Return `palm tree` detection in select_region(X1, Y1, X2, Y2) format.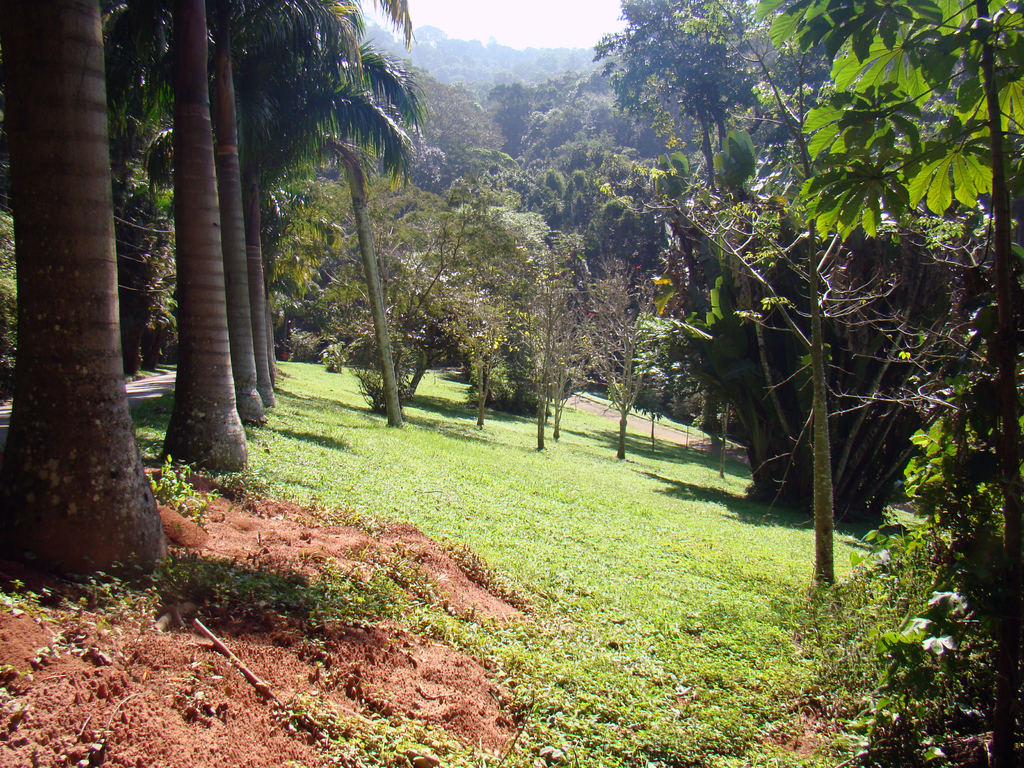
select_region(120, 17, 413, 461).
